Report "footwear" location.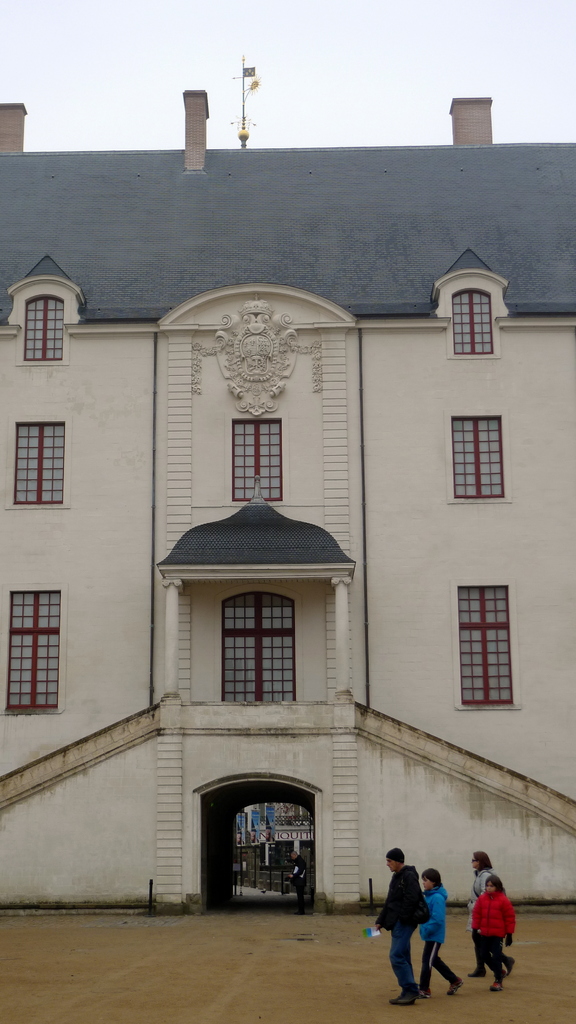
Report: bbox(399, 991, 416, 1000).
